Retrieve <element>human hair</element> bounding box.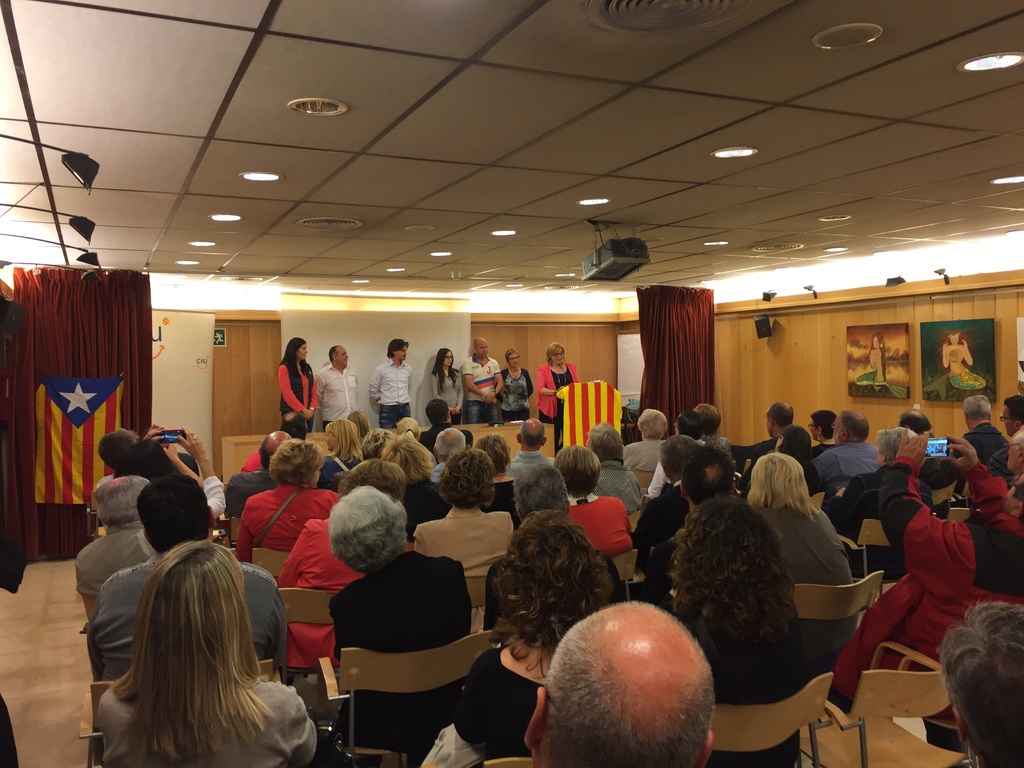
Bounding box: rect(838, 410, 870, 441).
